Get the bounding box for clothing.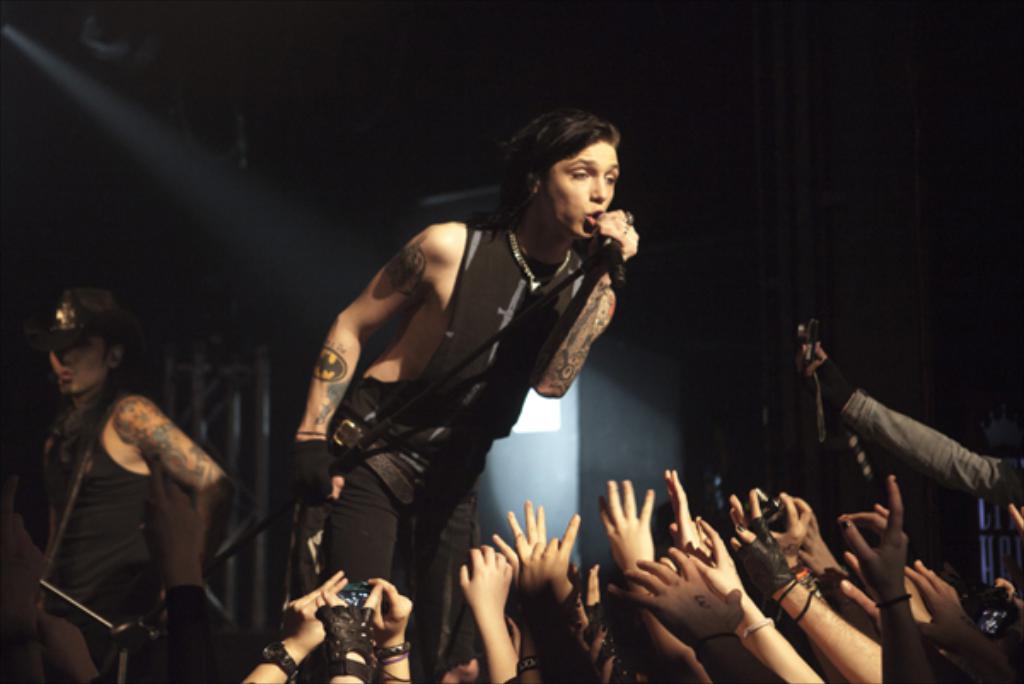
select_region(24, 399, 137, 682).
